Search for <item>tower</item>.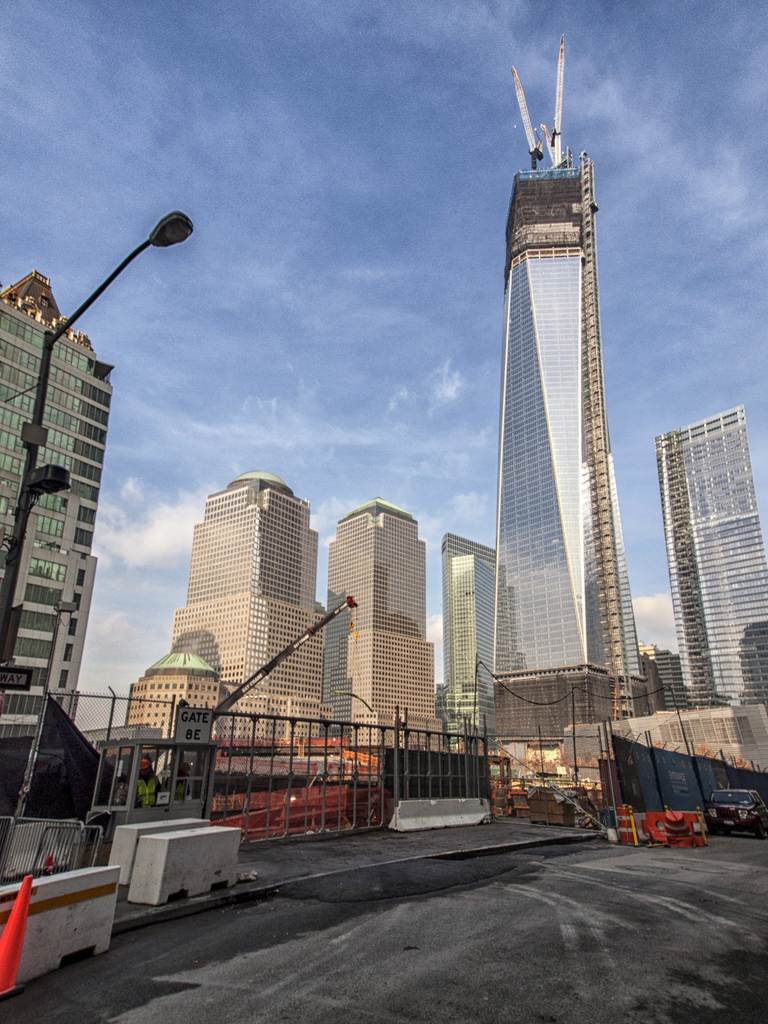
Found at [left=0, top=273, right=120, bottom=748].
